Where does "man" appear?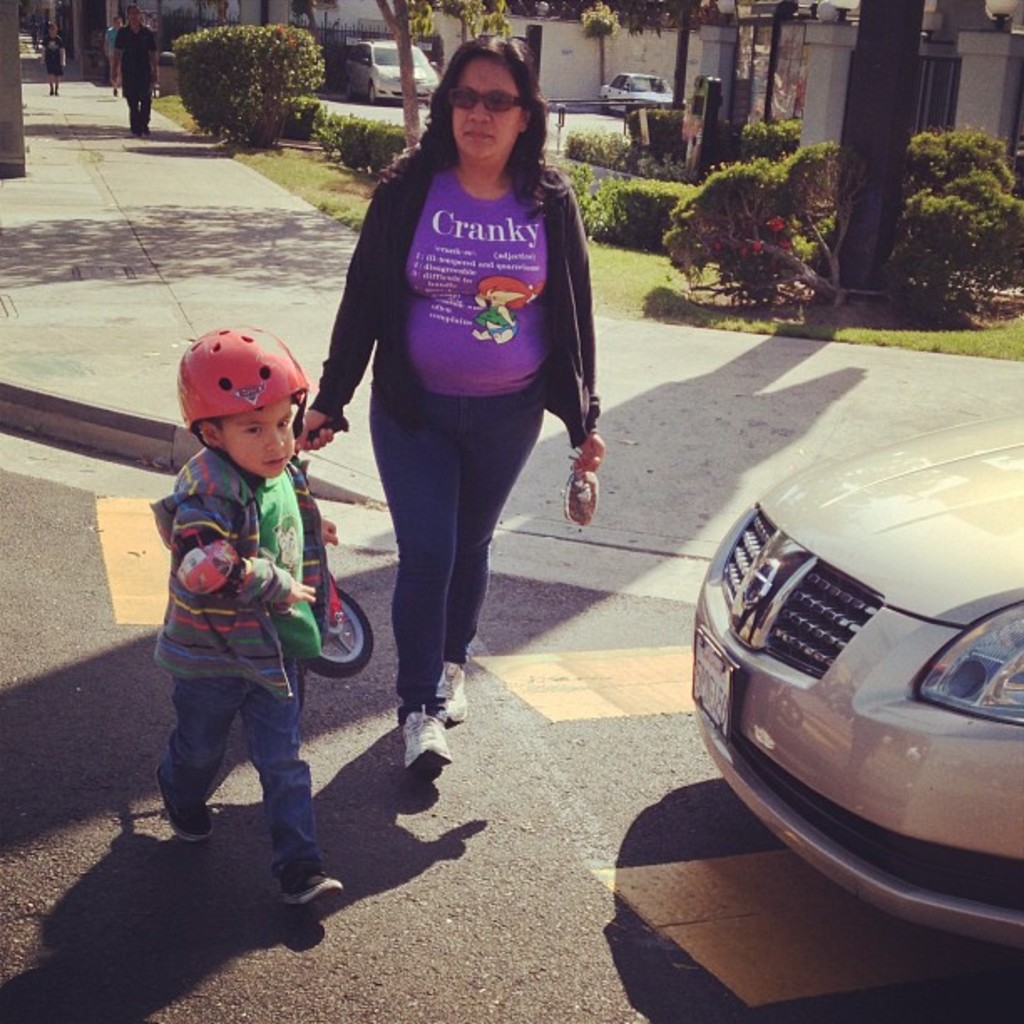
Appears at [left=110, top=0, right=159, bottom=134].
